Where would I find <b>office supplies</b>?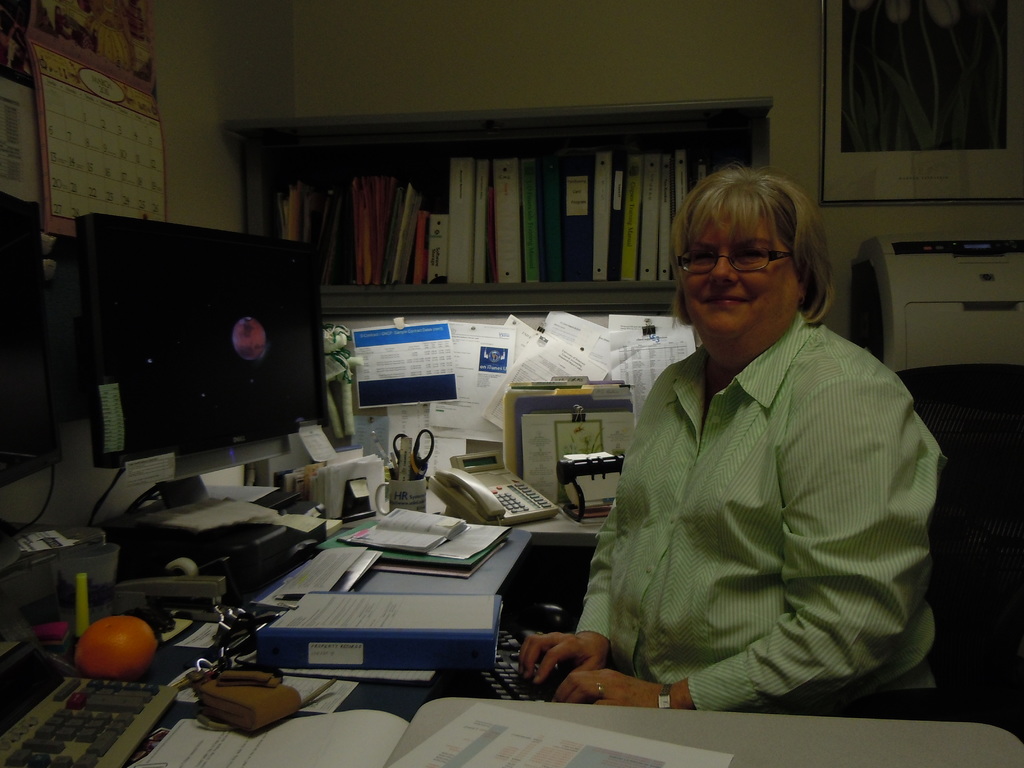
At [x1=128, y1=580, x2=225, y2=616].
